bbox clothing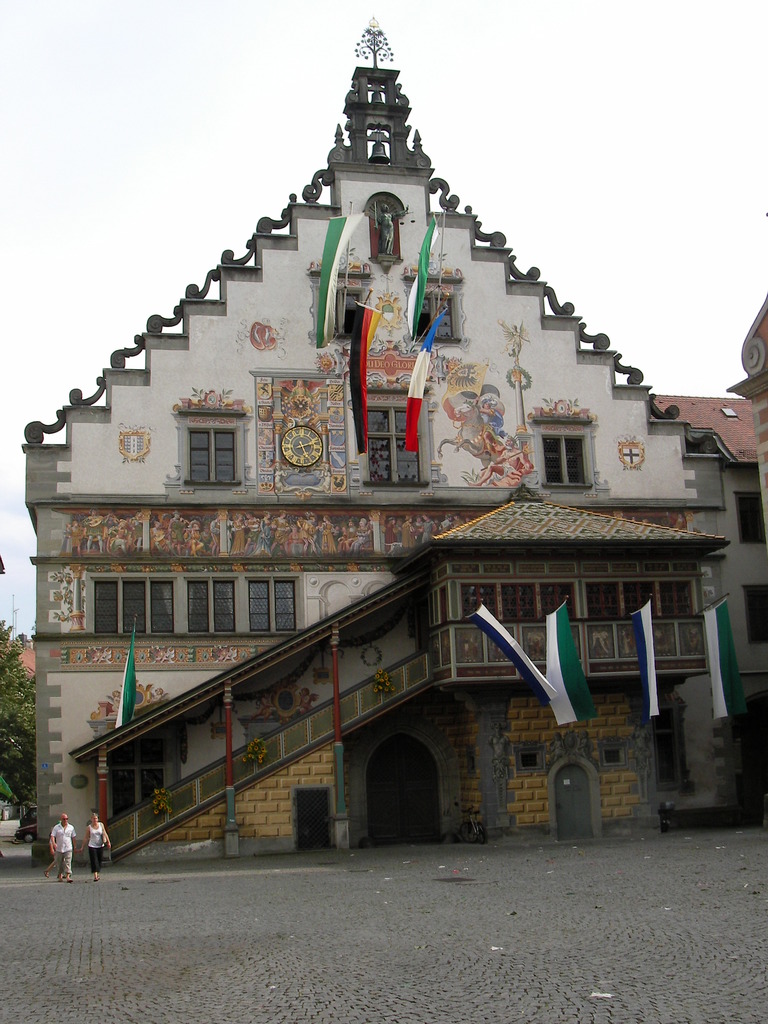
51 822 72 879
